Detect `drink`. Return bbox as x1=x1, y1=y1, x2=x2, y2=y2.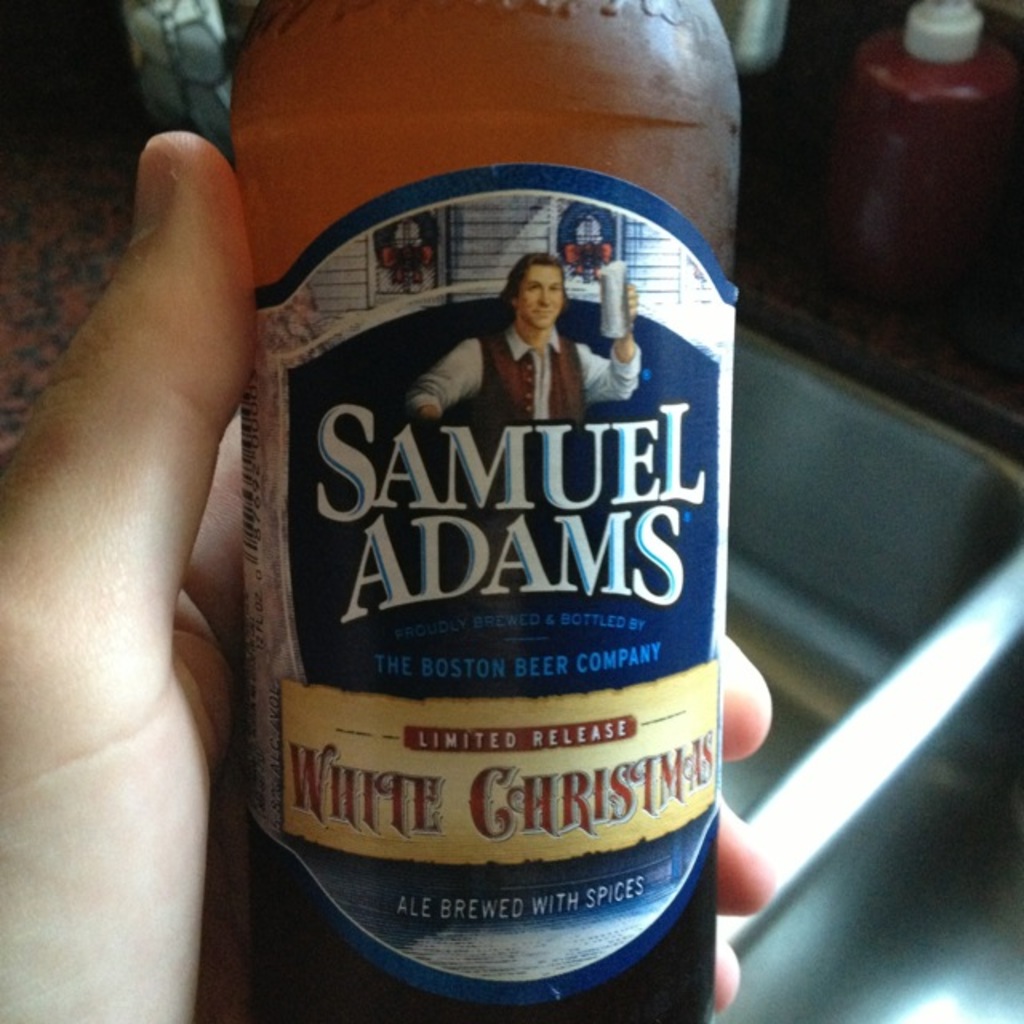
x1=230, y1=139, x2=747, y2=1023.
